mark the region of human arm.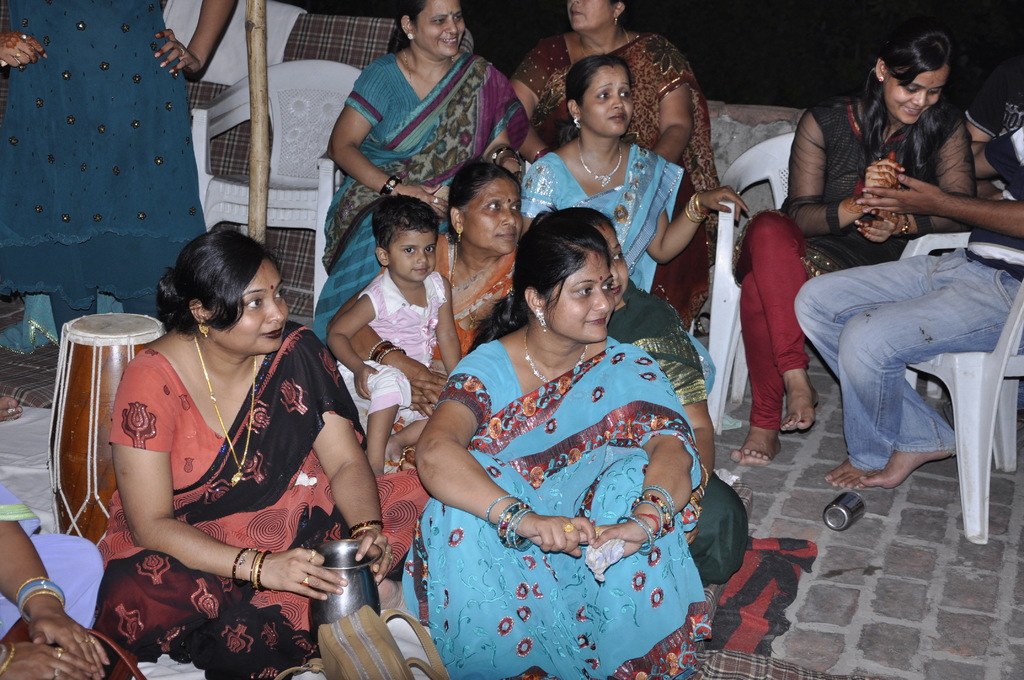
Region: 127/344/349/606.
